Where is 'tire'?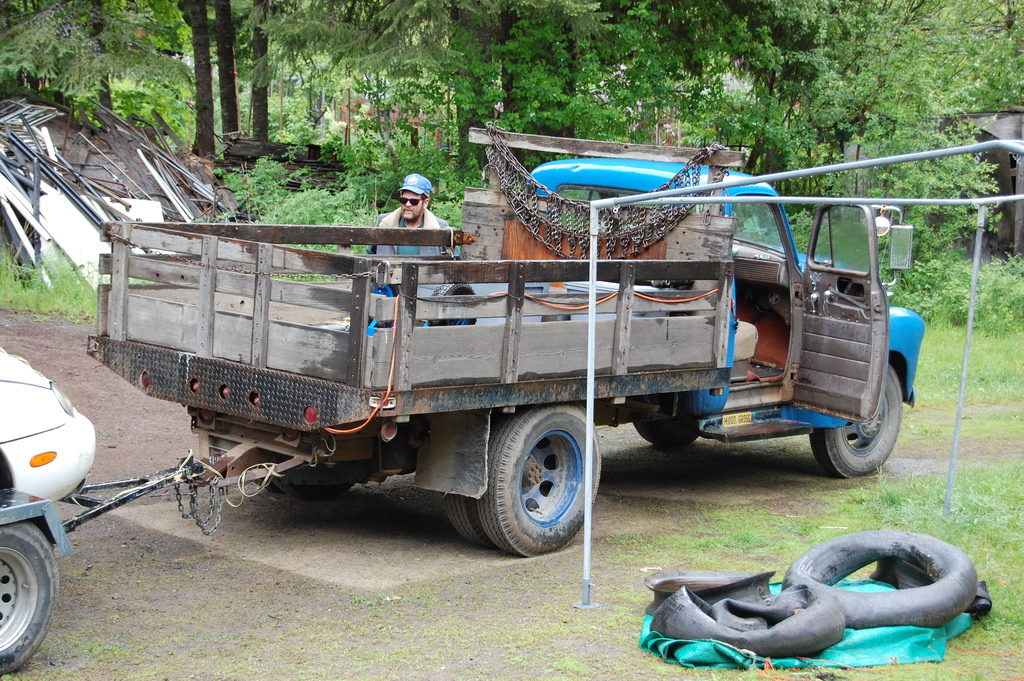
<region>445, 495, 490, 546</region>.
